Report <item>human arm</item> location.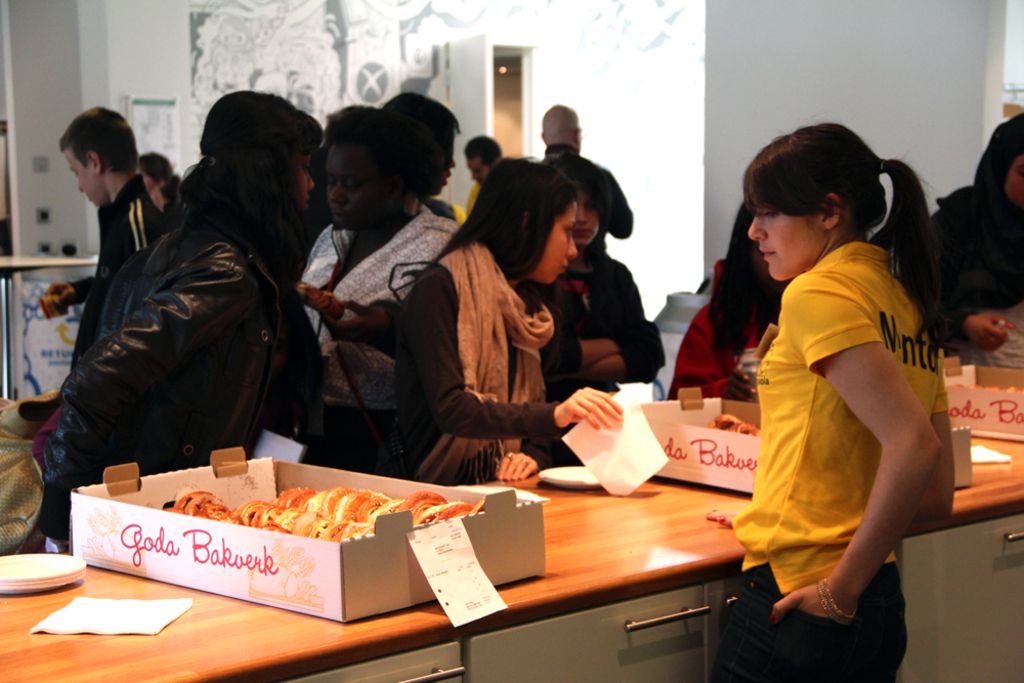
Report: 555 318 607 408.
